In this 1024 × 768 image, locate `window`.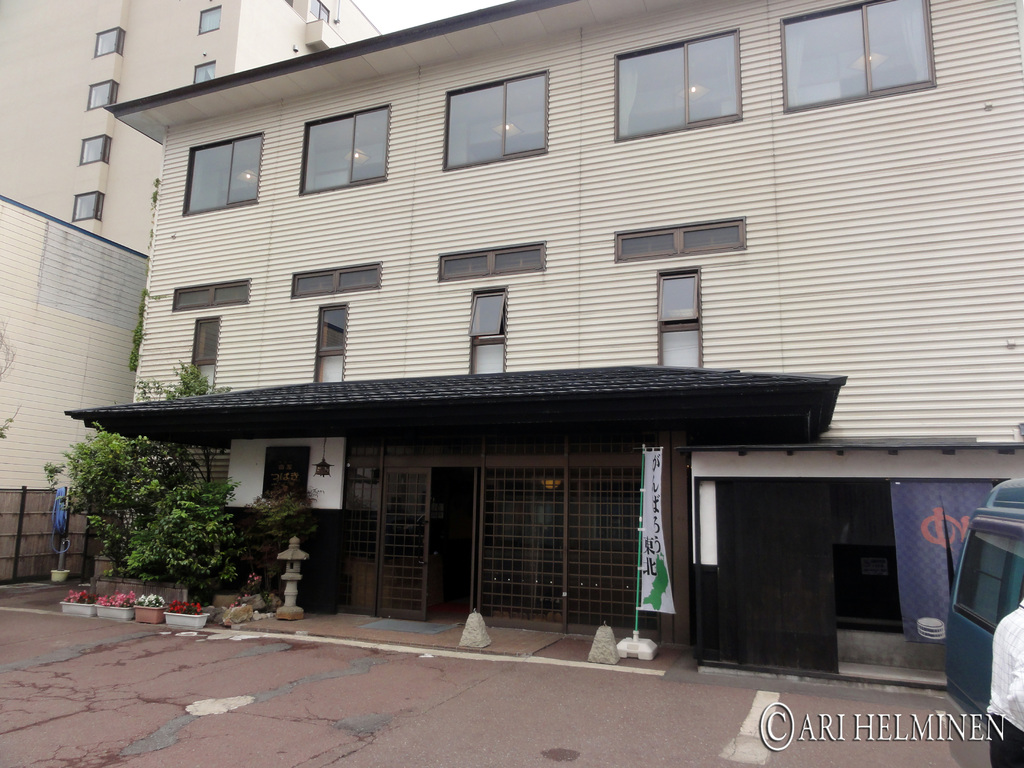
Bounding box: 300, 102, 396, 188.
